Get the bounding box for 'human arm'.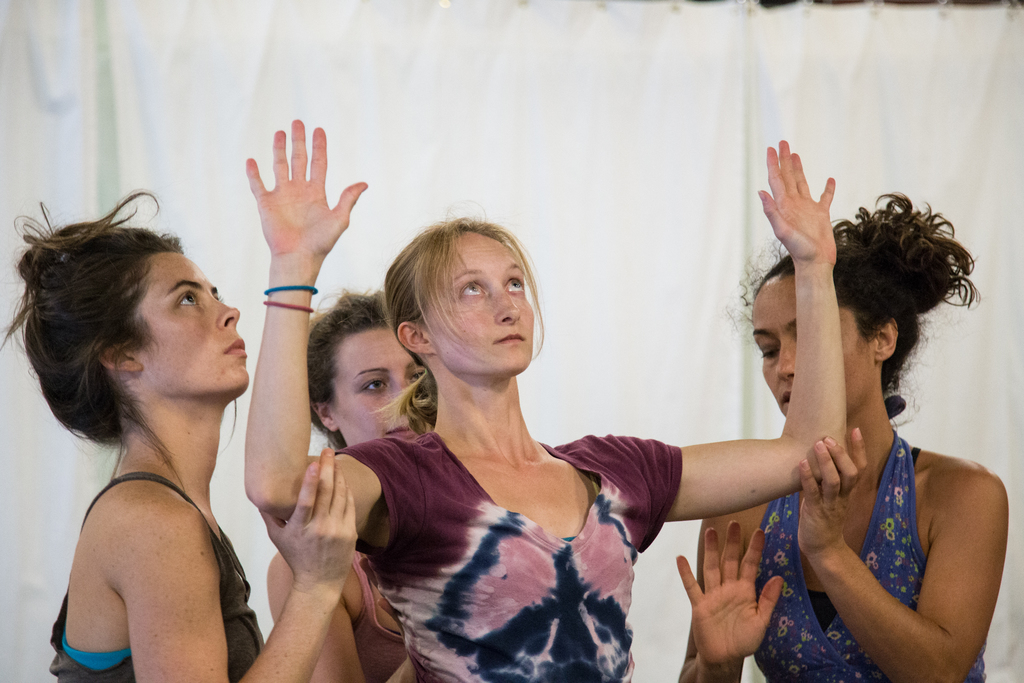
675, 511, 783, 682.
